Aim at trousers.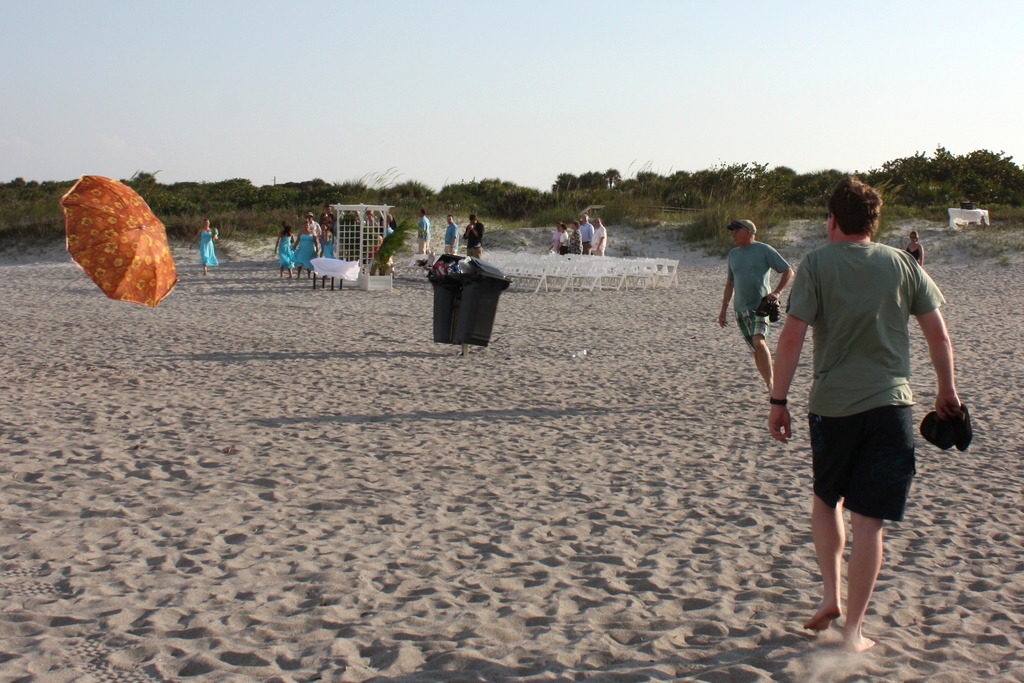
Aimed at 465/245/484/259.
